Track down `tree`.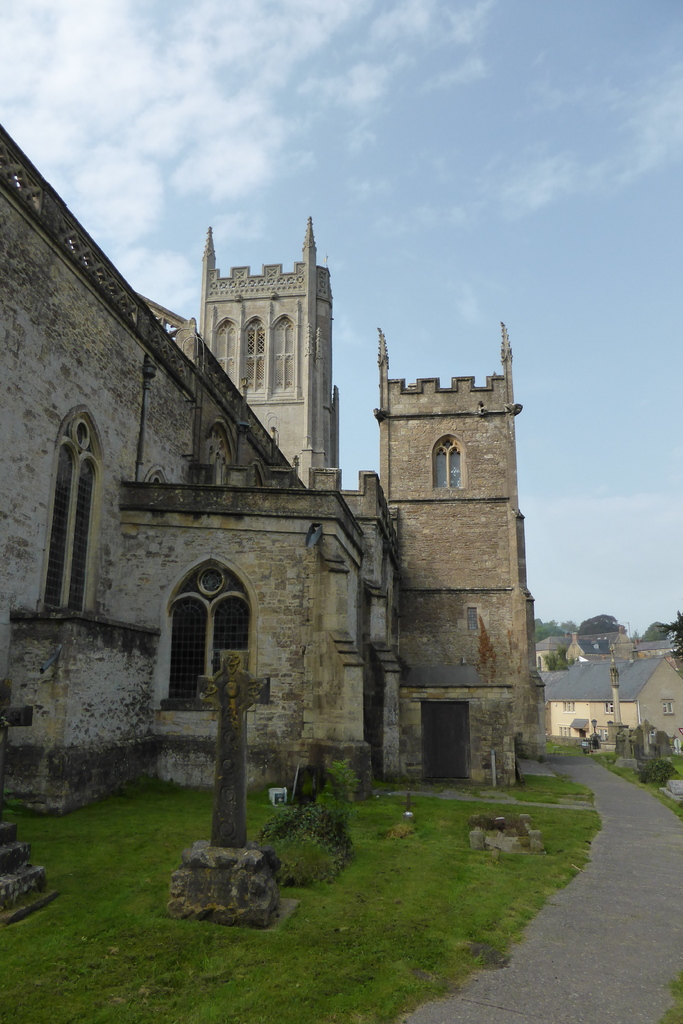
Tracked to l=534, t=614, r=575, b=652.
